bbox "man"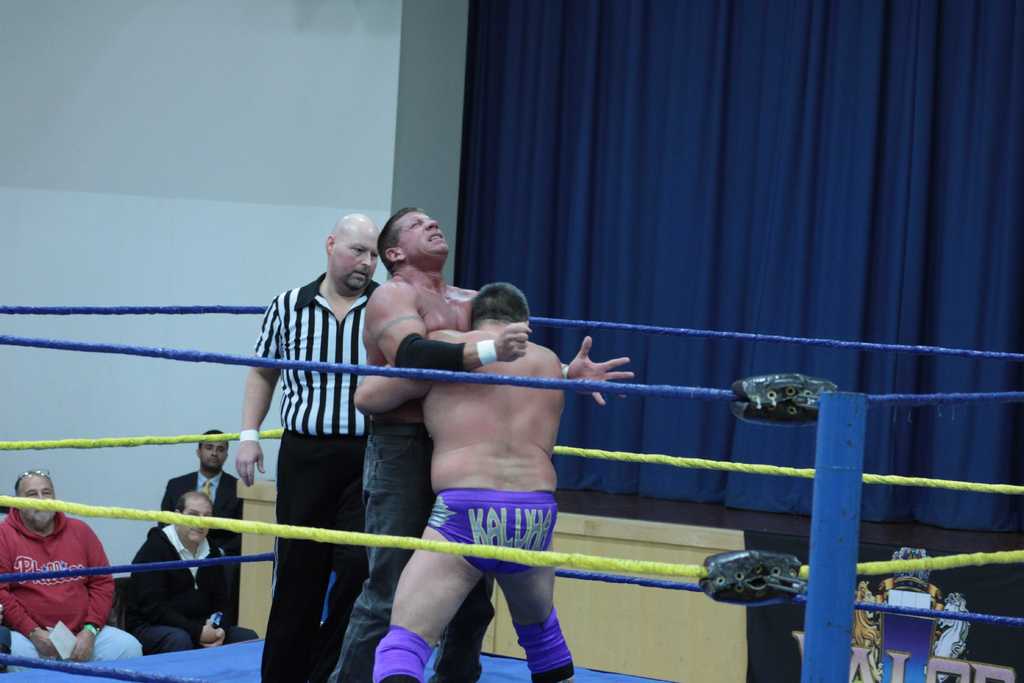
box(0, 467, 147, 676)
